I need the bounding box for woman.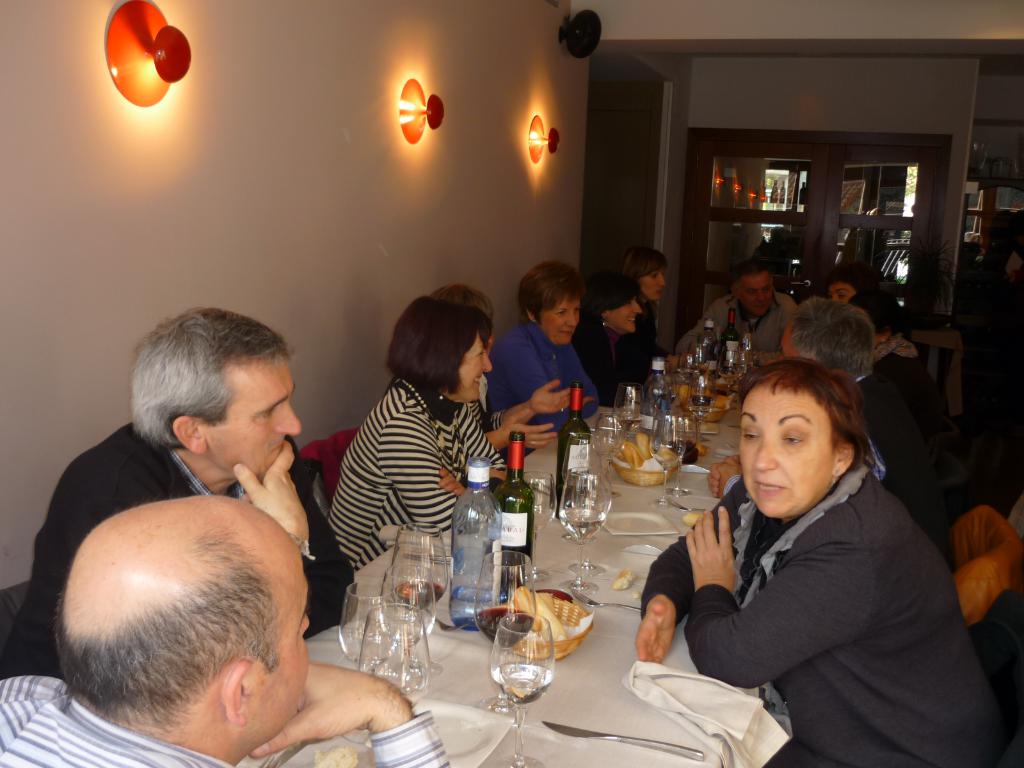
Here it is: (654, 328, 970, 760).
